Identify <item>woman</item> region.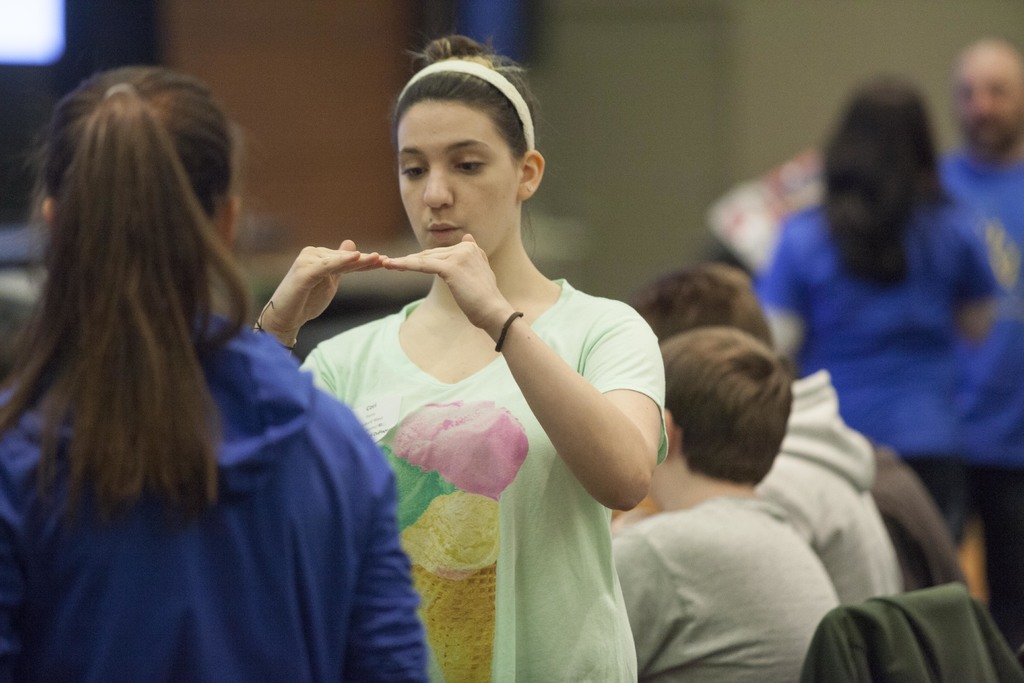
Region: [x1=0, y1=61, x2=442, y2=682].
